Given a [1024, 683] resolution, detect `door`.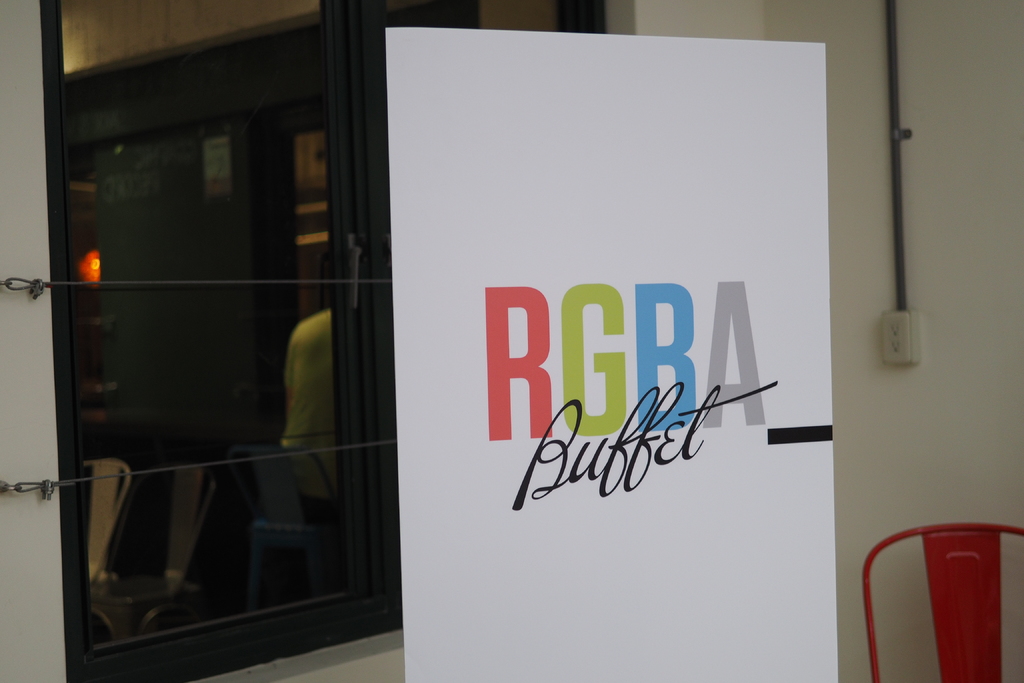
{"x1": 40, "y1": 72, "x2": 383, "y2": 642}.
